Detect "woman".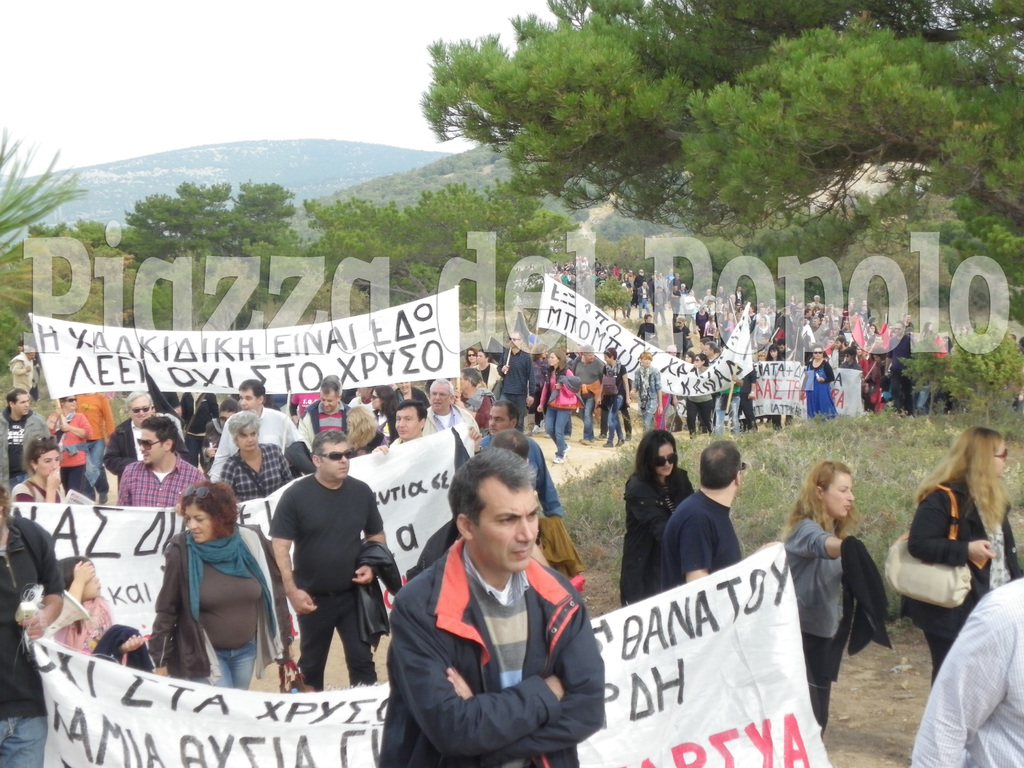
Detected at locate(599, 346, 633, 448).
